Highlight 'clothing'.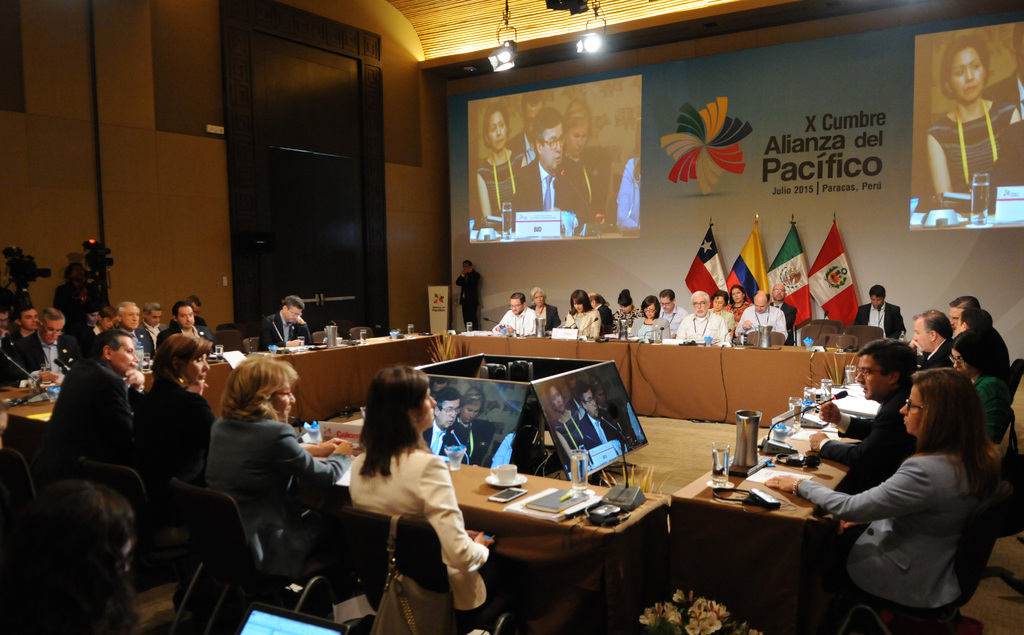
Highlighted region: box(12, 329, 29, 339).
